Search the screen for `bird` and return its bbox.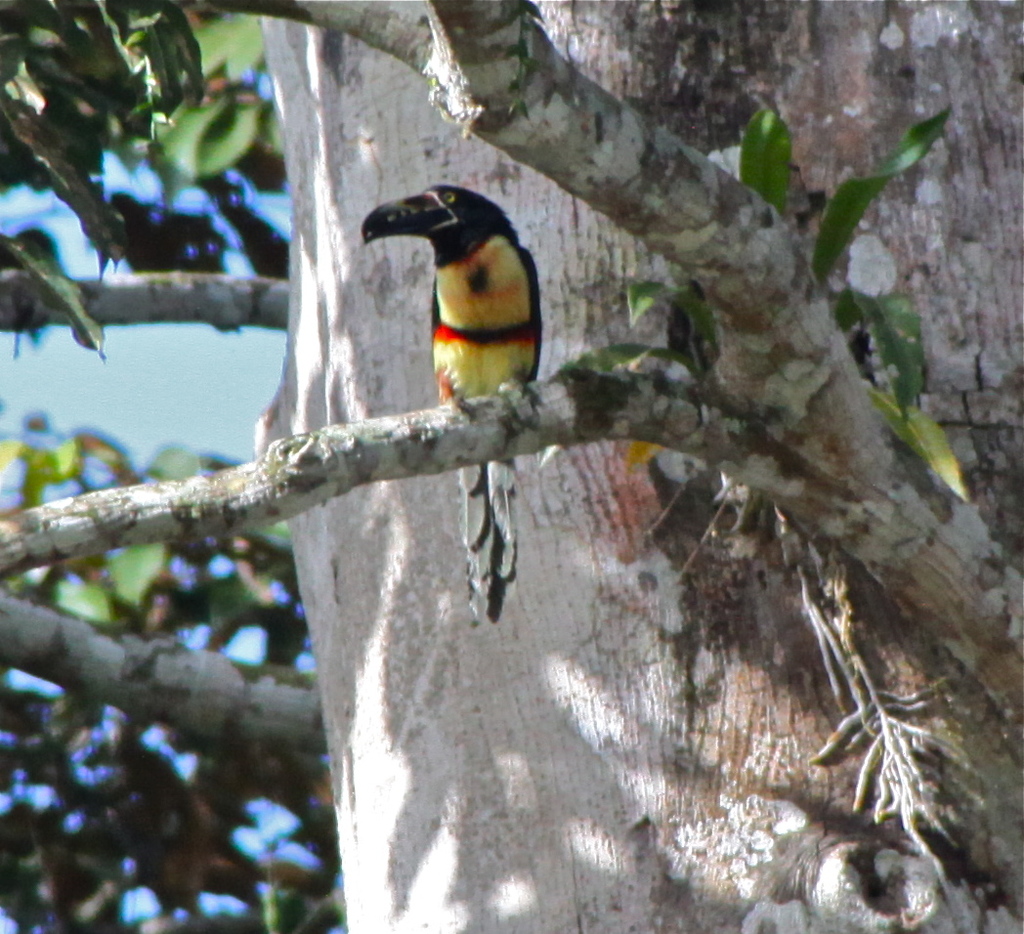
Found: (x1=363, y1=194, x2=560, y2=571).
